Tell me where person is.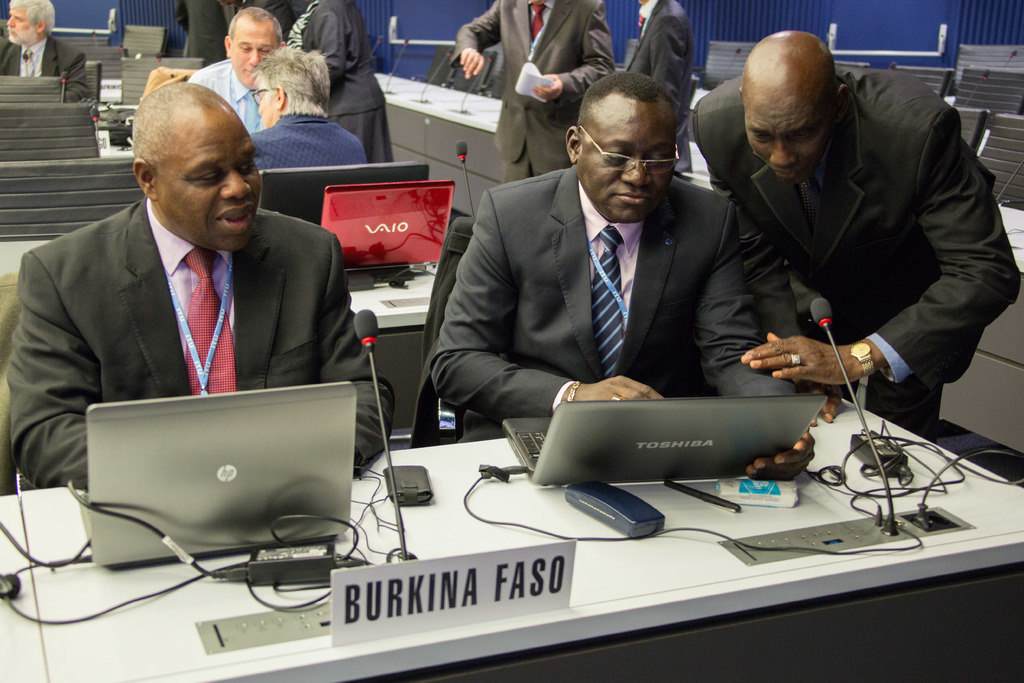
person is at 624,0,694,173.
